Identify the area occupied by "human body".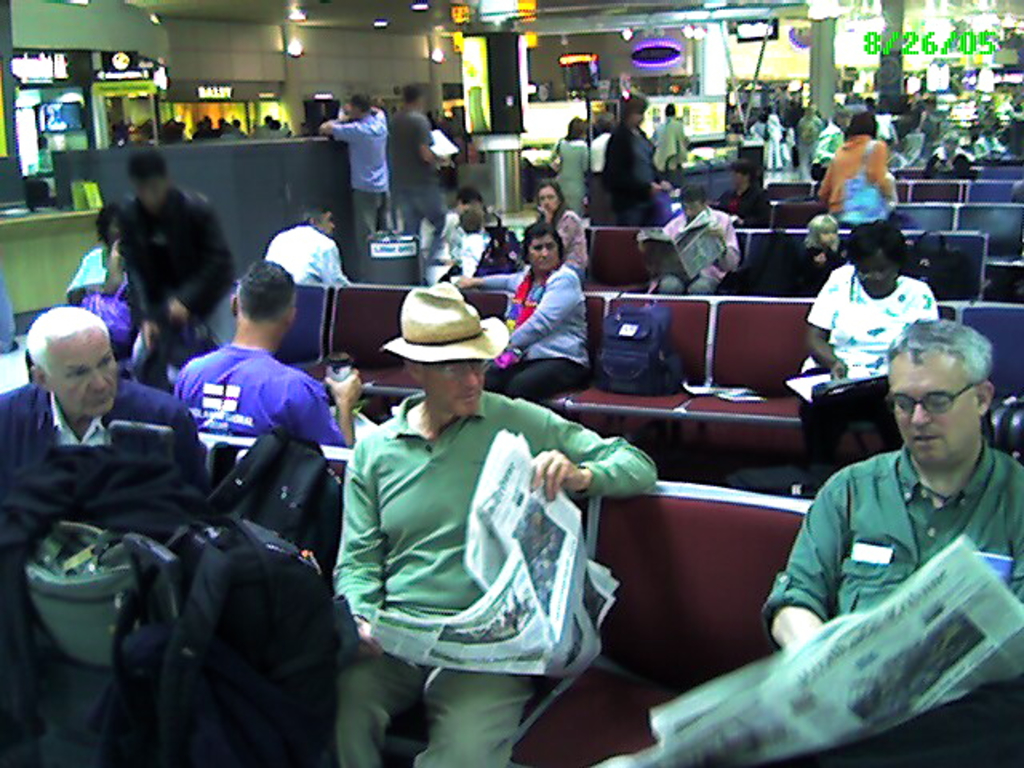
Area: 784, 222, 939, 501.
